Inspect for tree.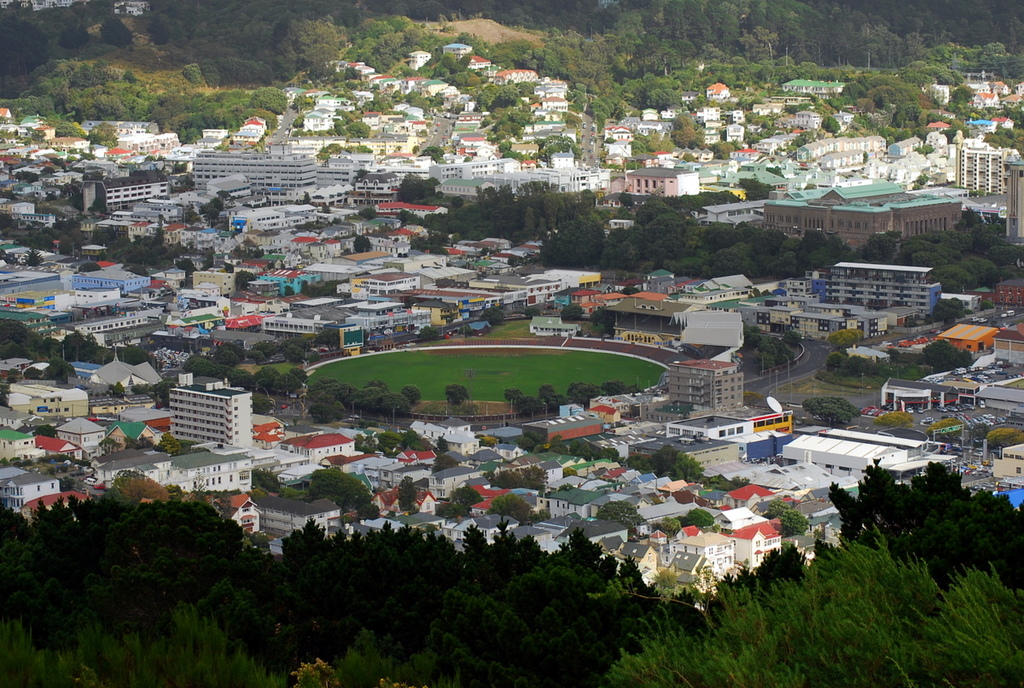
Inspection: <region>440, 435, 445, 450</region>.
